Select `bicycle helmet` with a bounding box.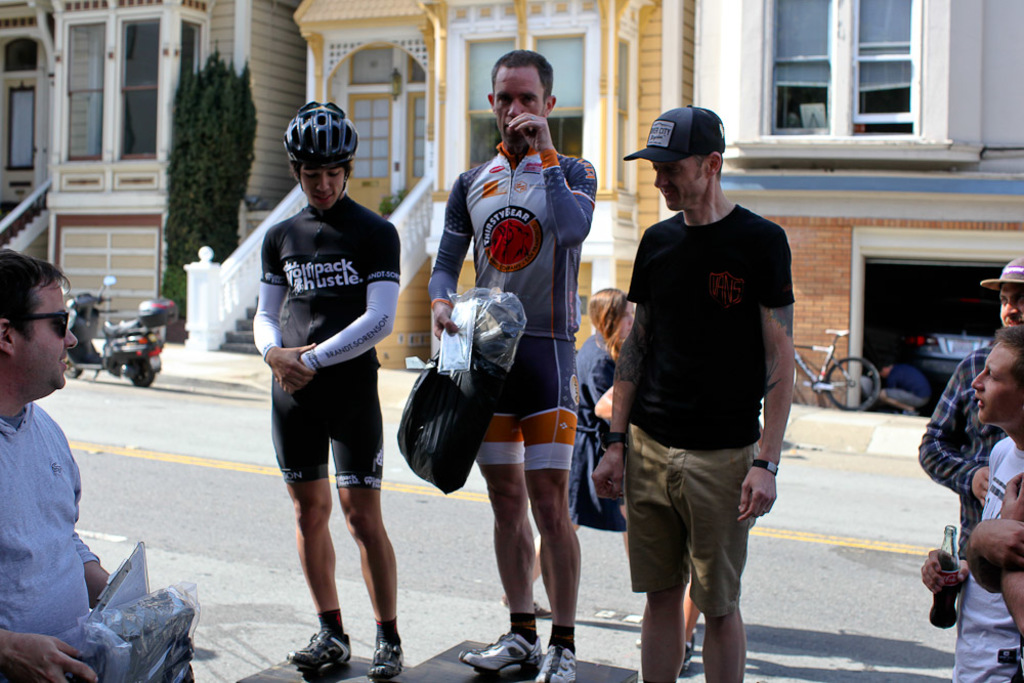
<region>285, 99, 359, 169</region>.
